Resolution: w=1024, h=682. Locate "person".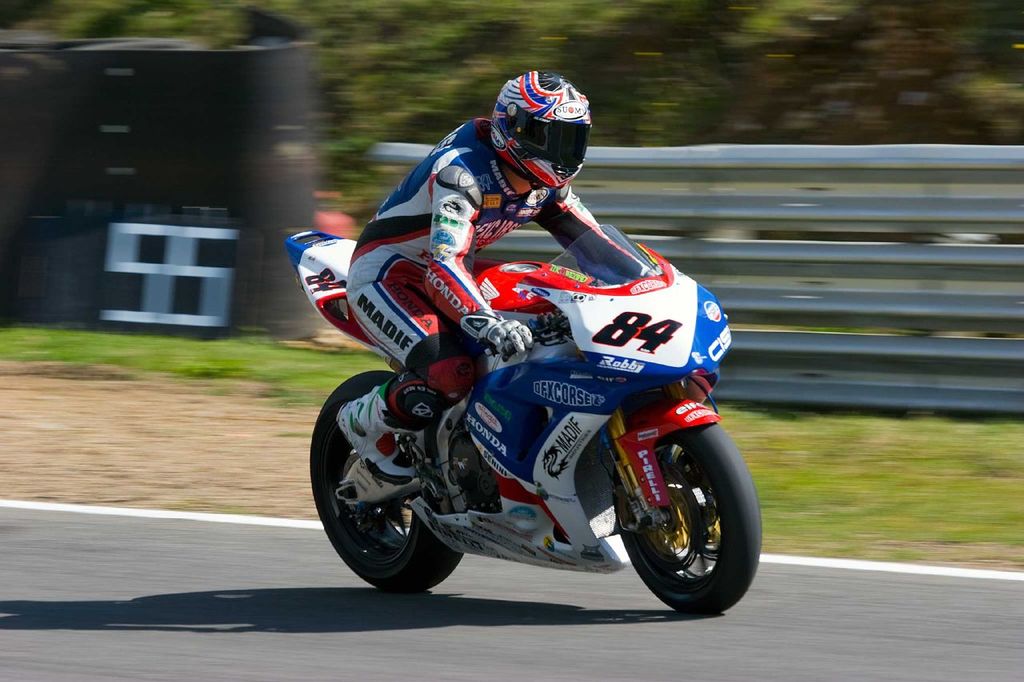
bbox(331, 70, 670, 479).
